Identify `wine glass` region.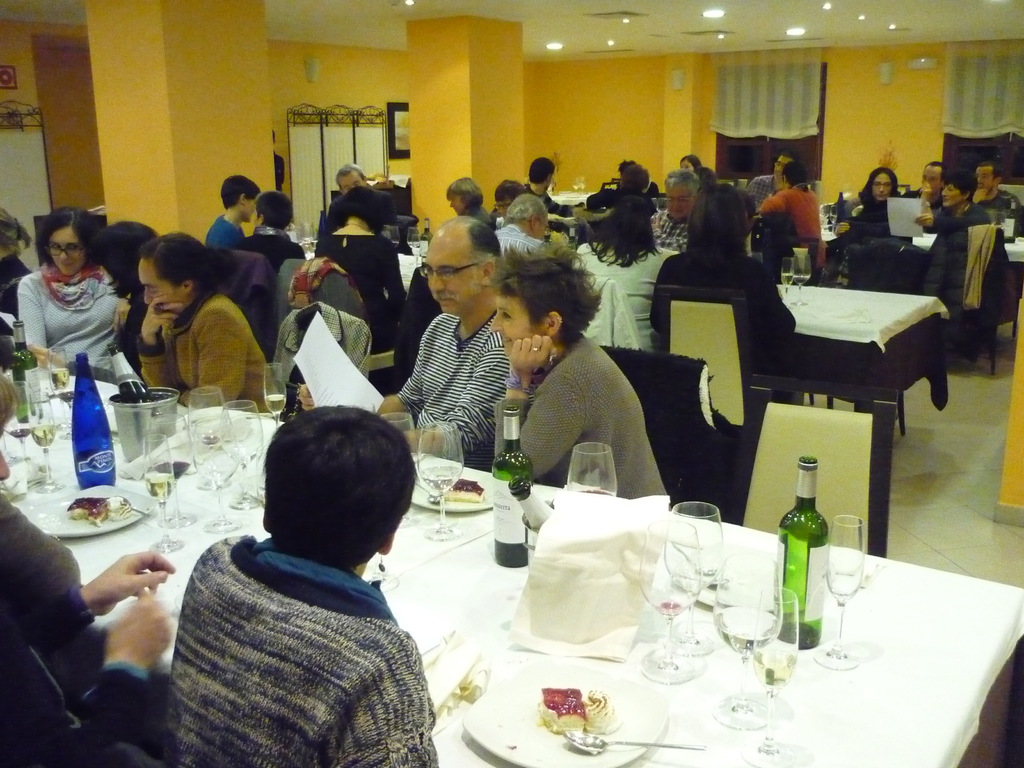
Region: crop(265, 364, 287, 428).
